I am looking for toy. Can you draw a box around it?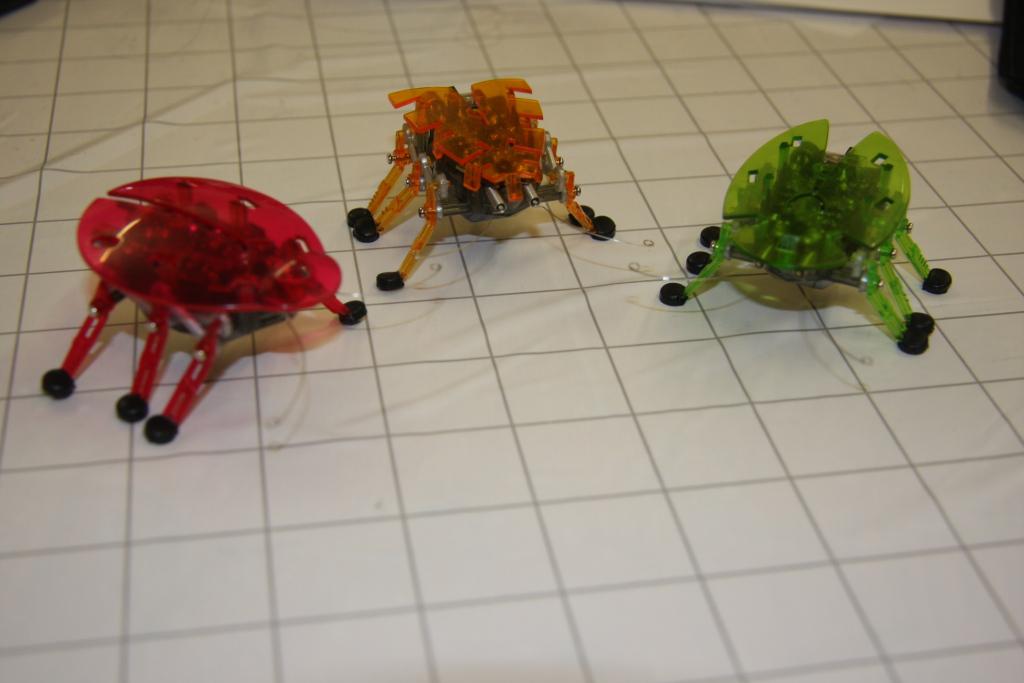
Sure, the bounding box is x1=344, y1=73, x2=648, y2=287.
